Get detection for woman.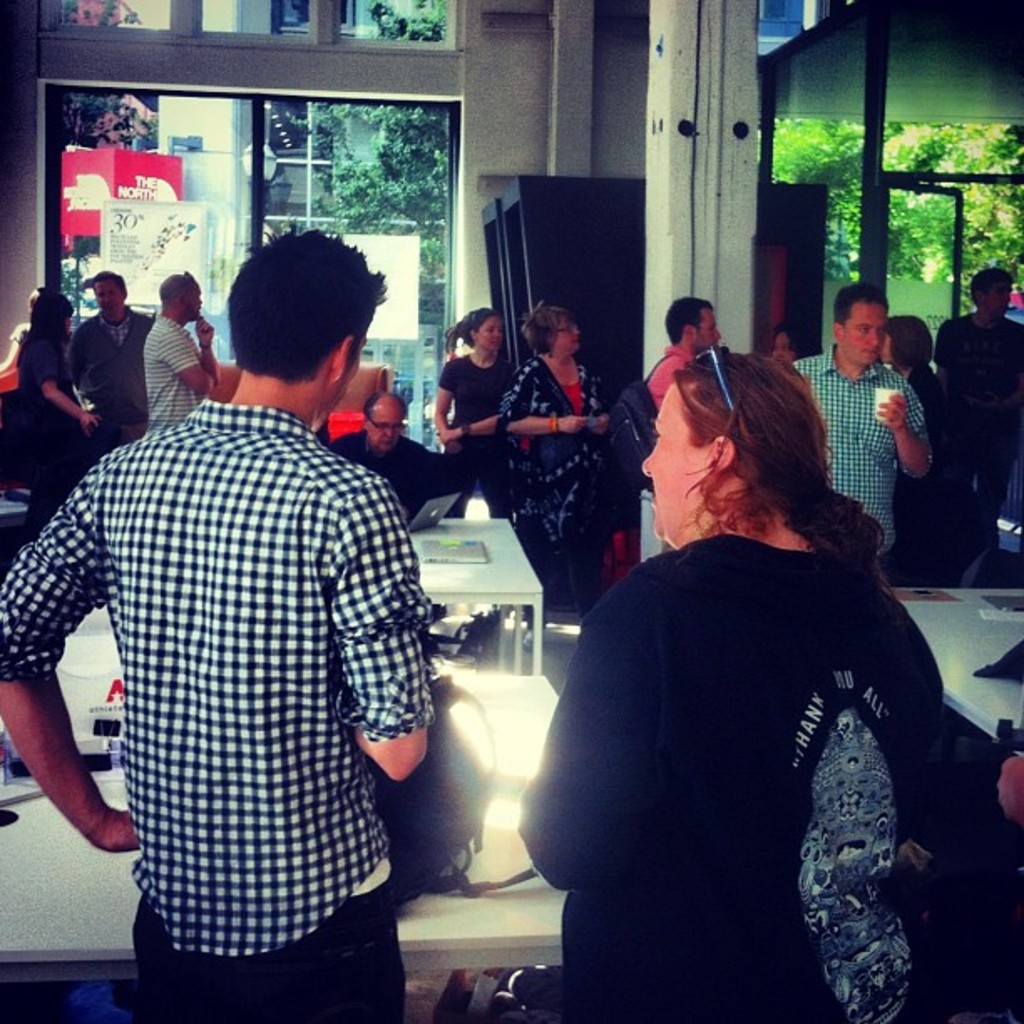
Detection: 502/300/614/606.
